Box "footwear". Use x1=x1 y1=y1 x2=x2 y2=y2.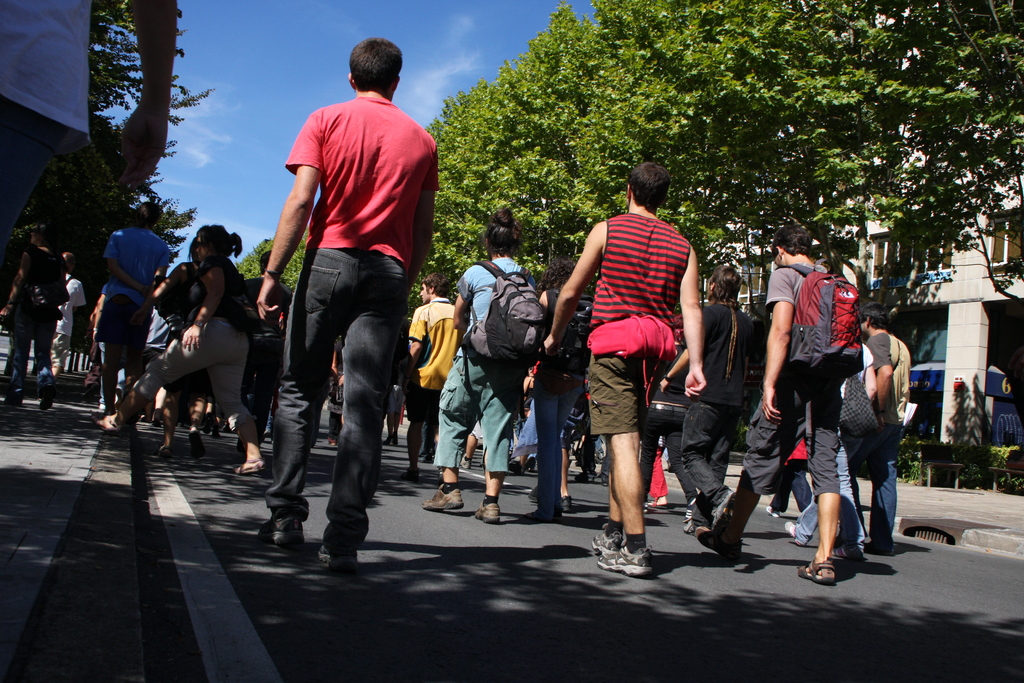
x1=237 y1=460 x2=272 y2=477.
